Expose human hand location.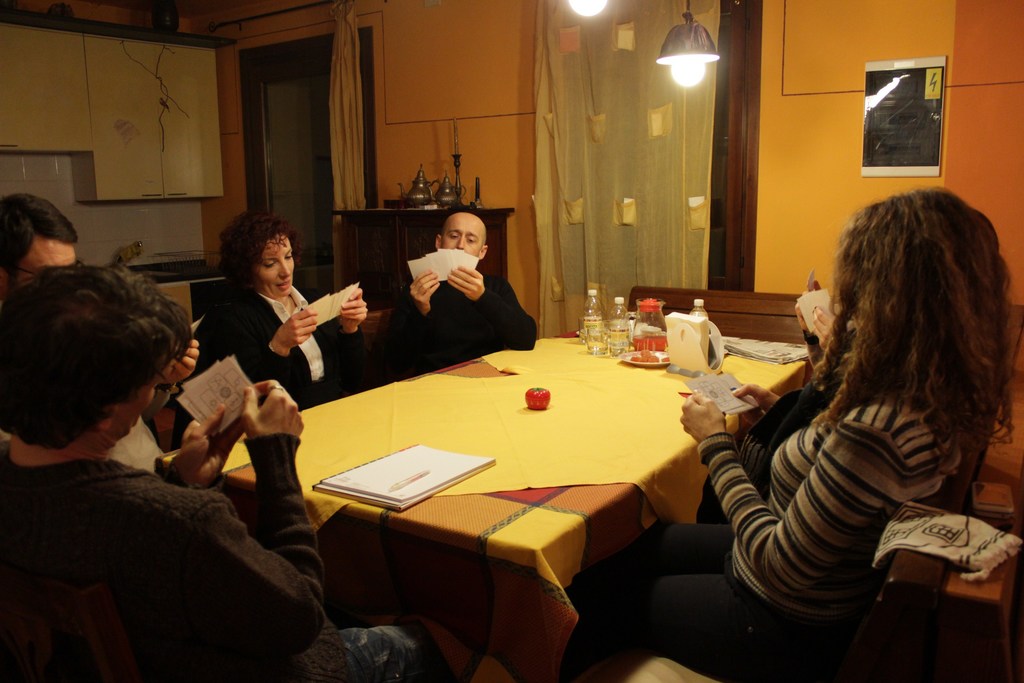
Exposed at (x1=335, y1=283, x2=369, y2=329).
